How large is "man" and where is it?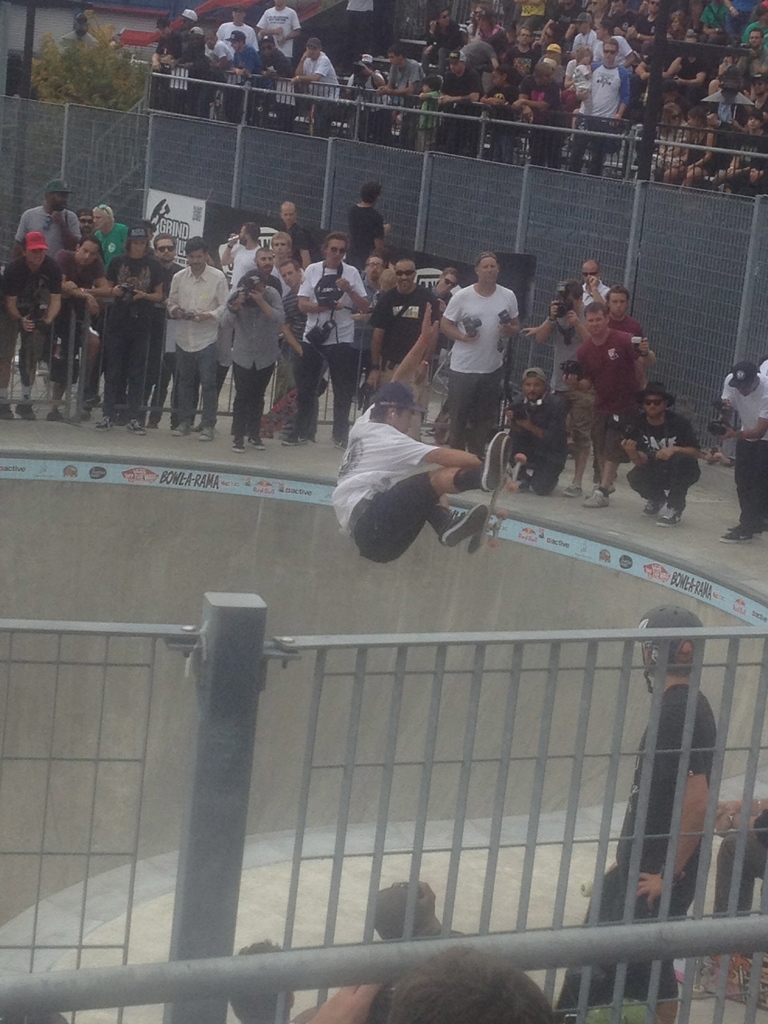
Bounding box: region(575, 302, 660, 503).
